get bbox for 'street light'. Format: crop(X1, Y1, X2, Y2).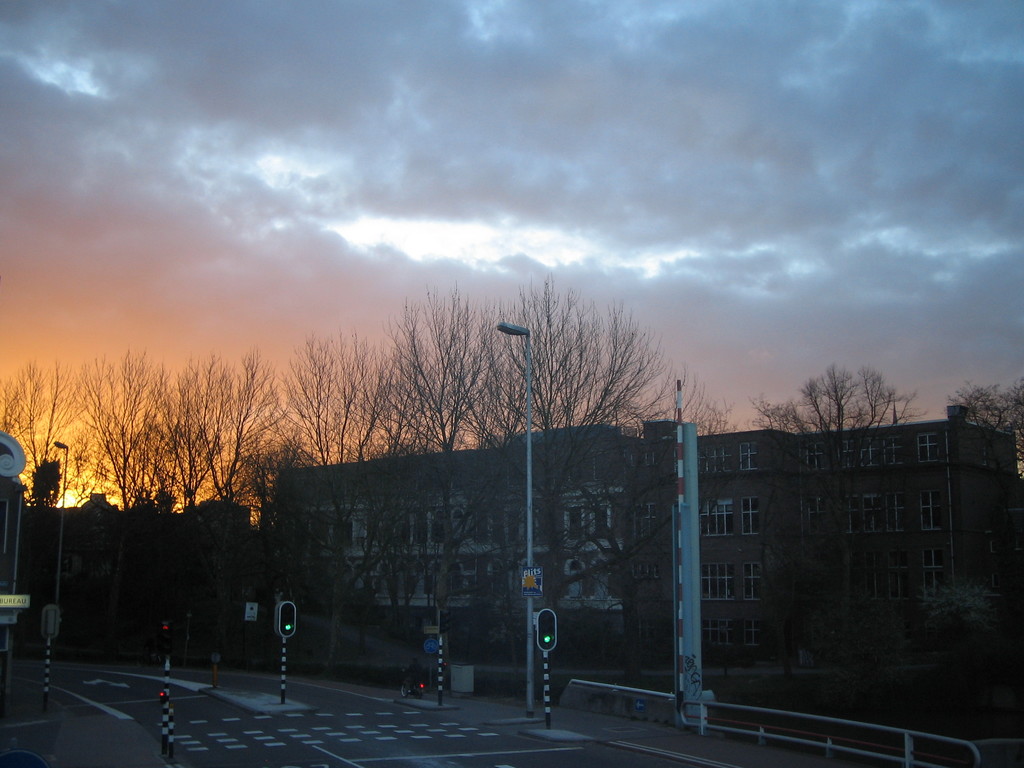
crop(51, 441, 70, 610).
